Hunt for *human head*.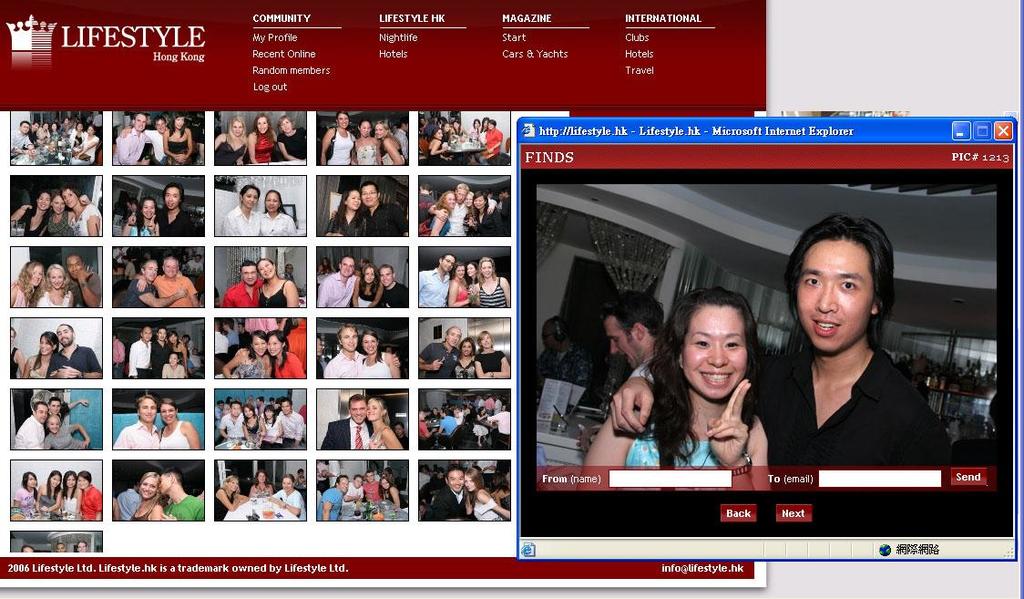
Hunted down at box=[36, 329, 59, 353].
